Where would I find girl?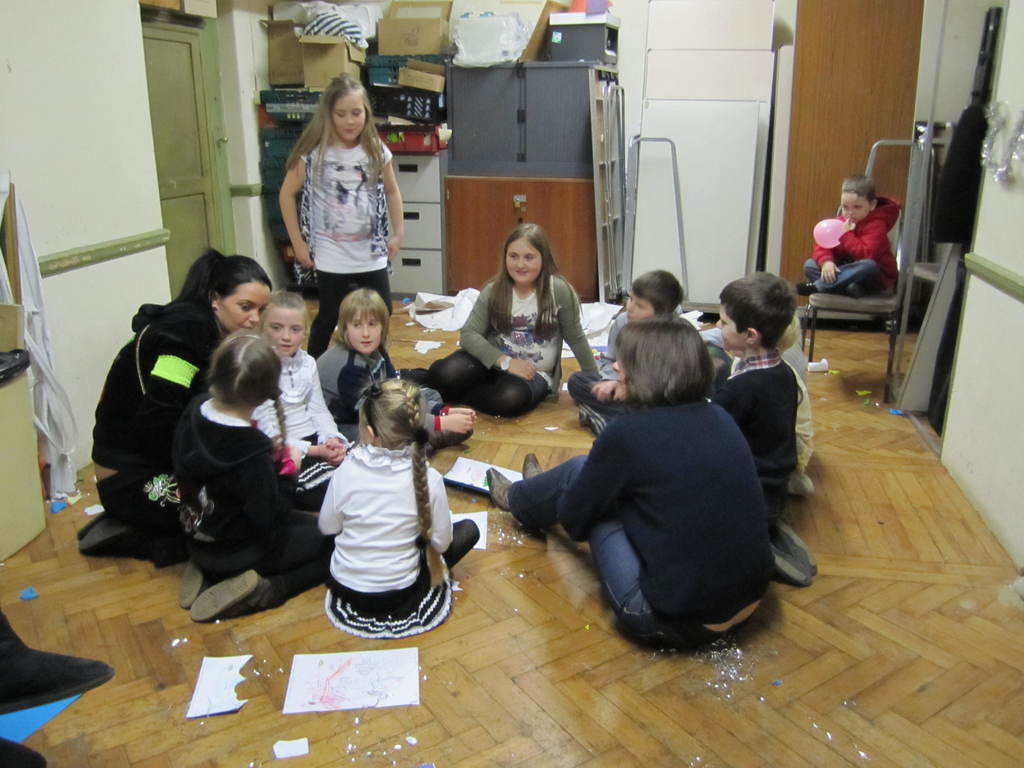
At (x1=394, y1=225, x2=614, y2=419).
